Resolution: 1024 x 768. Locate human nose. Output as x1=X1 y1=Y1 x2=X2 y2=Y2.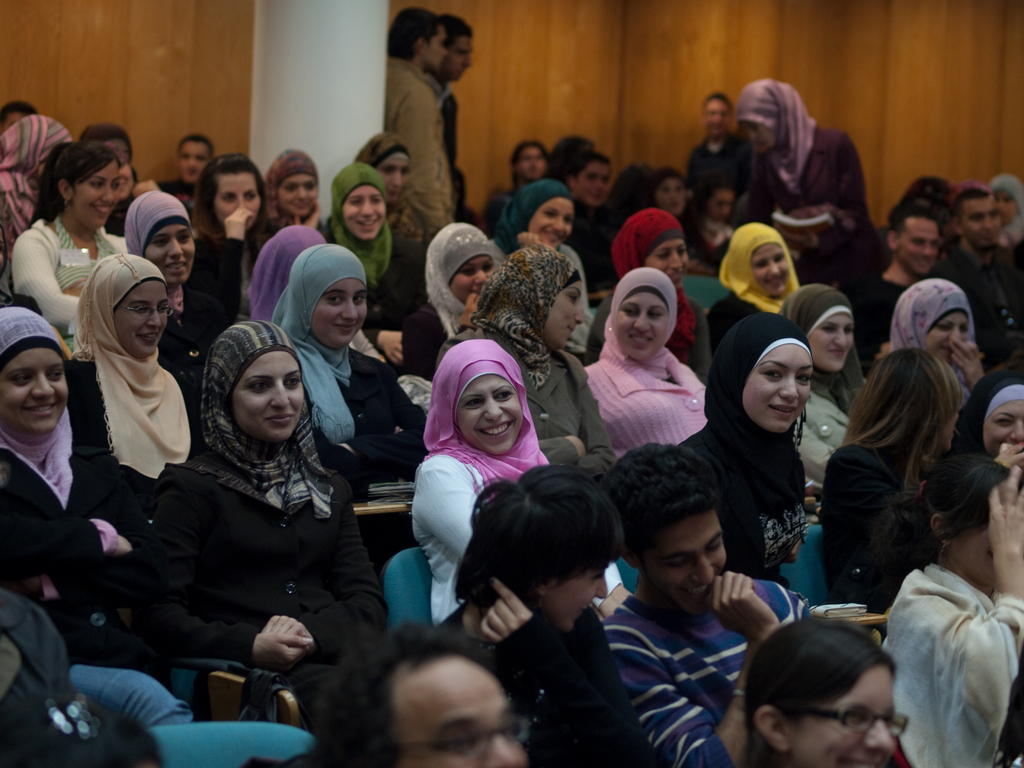
x1=33 y1=376 x2=54 y2=399.
